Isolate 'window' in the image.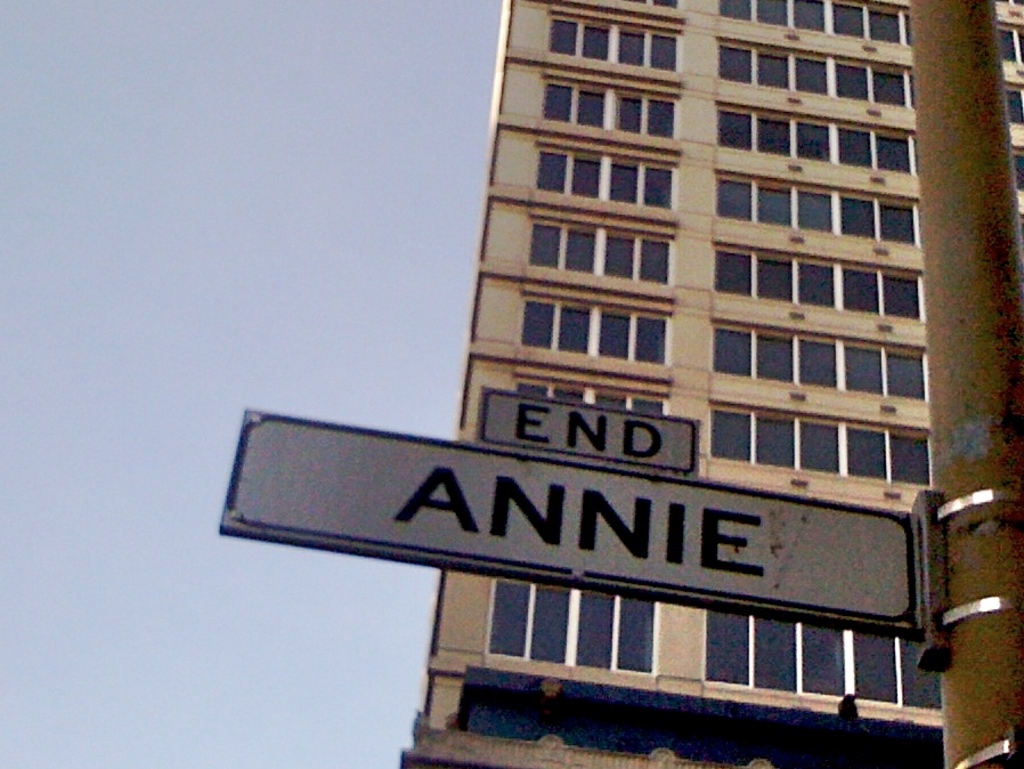
Isolated region: <bbox>757, 259, 793, 297</bbox>.
